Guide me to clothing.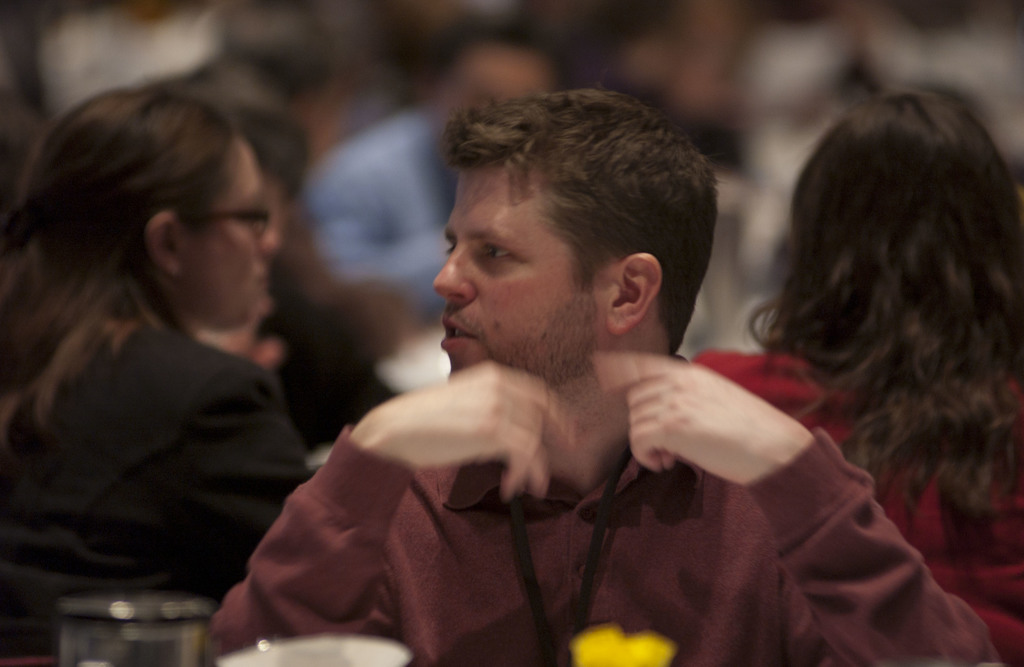
Guidance: detection(280, 101, 466, 330).
